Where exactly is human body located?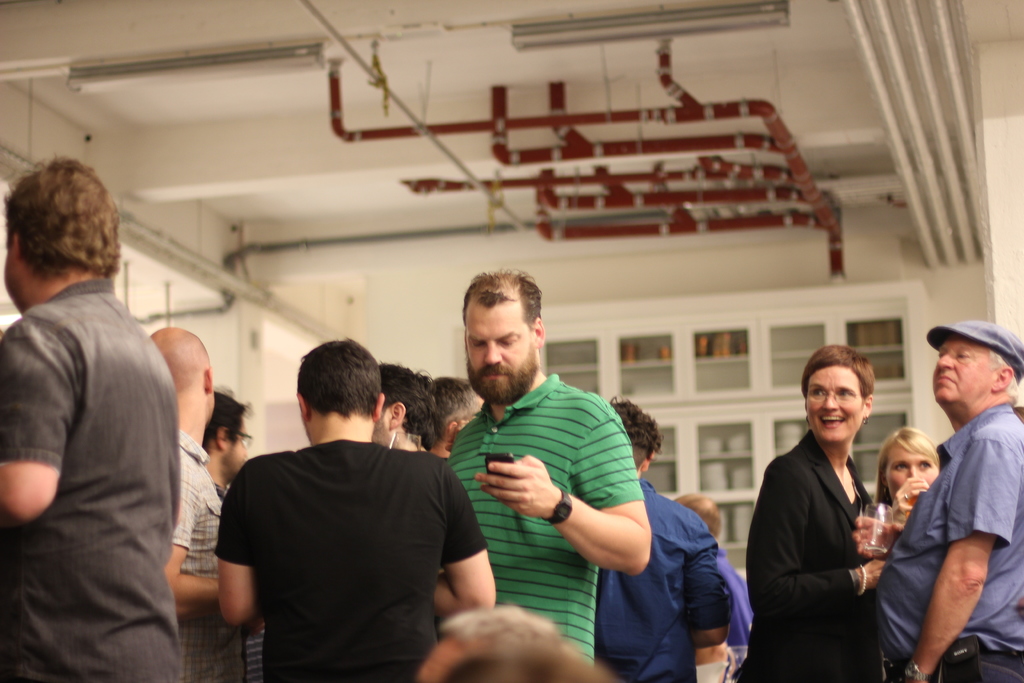
Its bounding box is bbox(442, 371, 650, 673).
